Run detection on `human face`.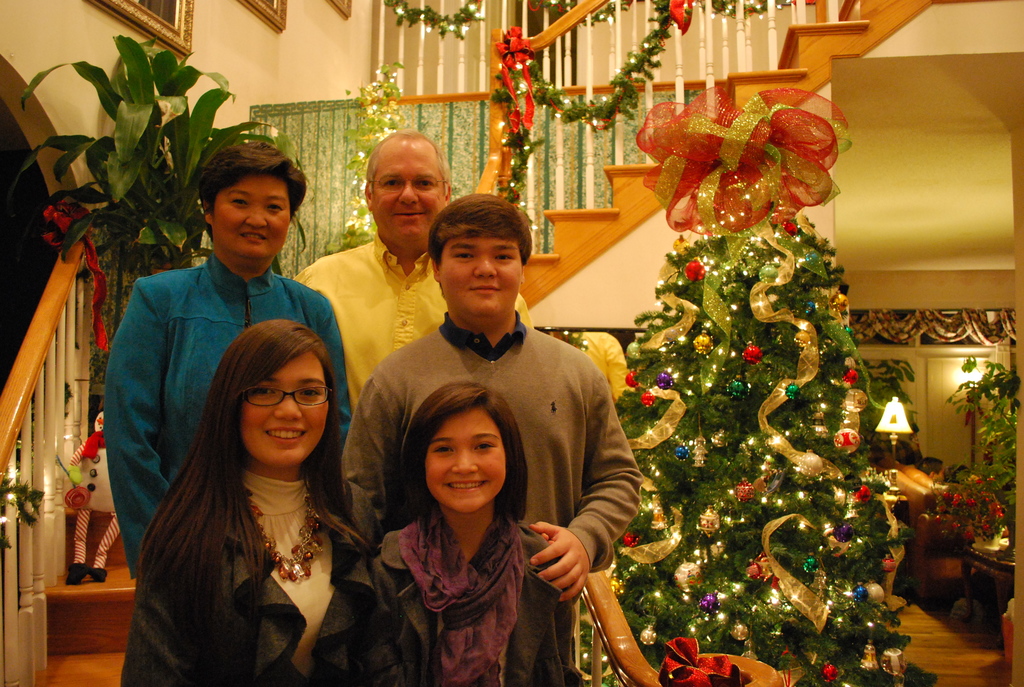
Result: (213, 176, 291, 261).
